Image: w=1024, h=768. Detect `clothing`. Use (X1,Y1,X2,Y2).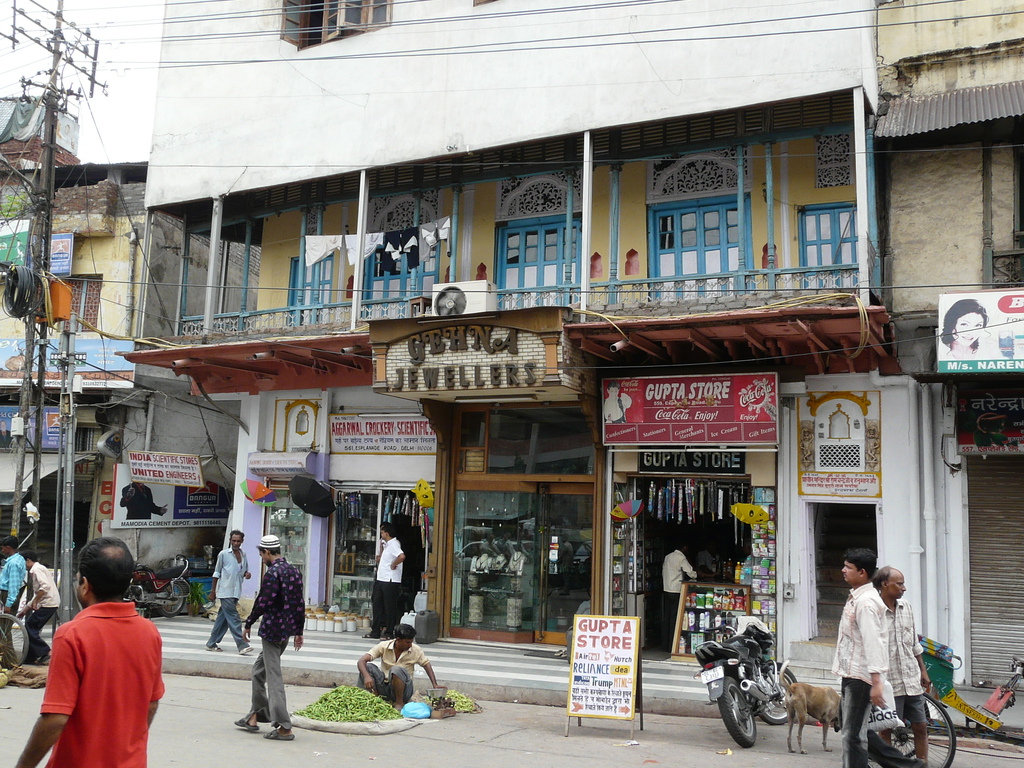
(662,549,691,634).
